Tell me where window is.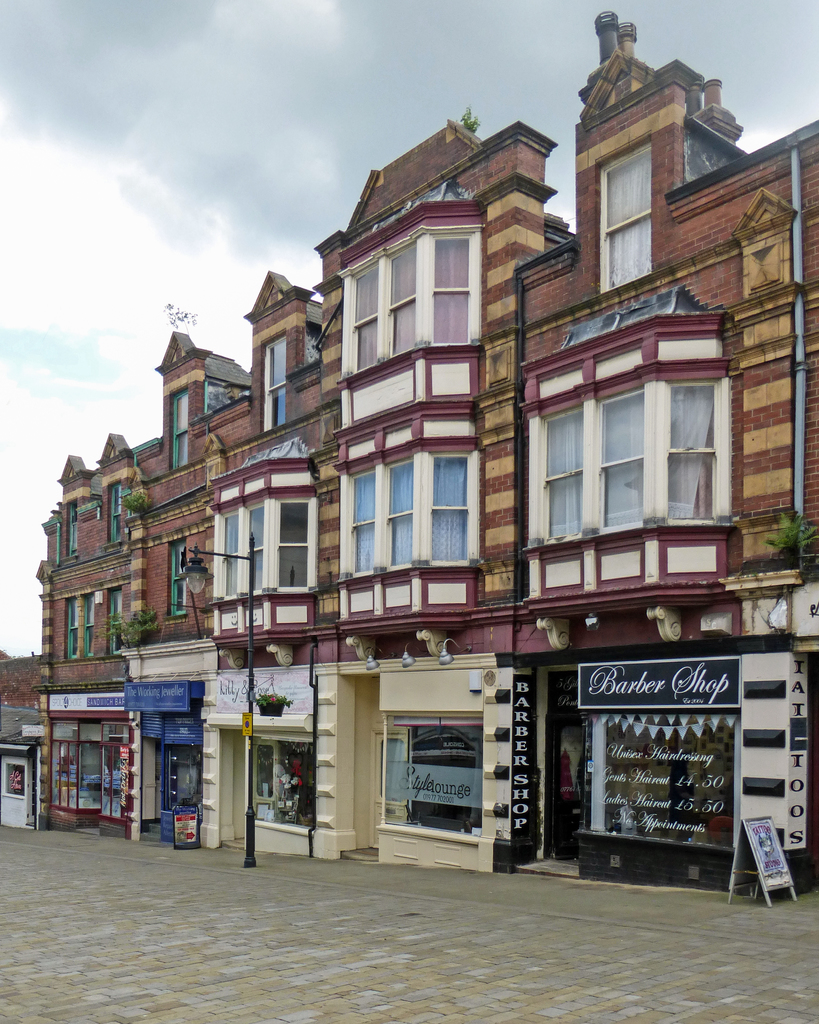
window is at 67:495:79:554.
